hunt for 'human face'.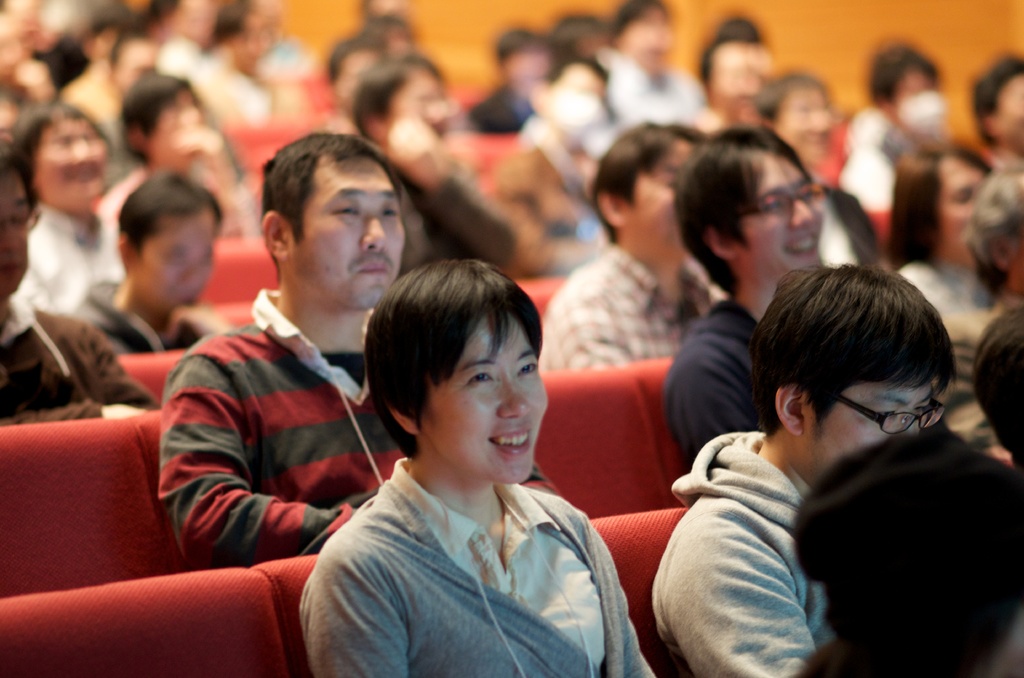
Hunted down at <box>143,86,204,177</box>.
